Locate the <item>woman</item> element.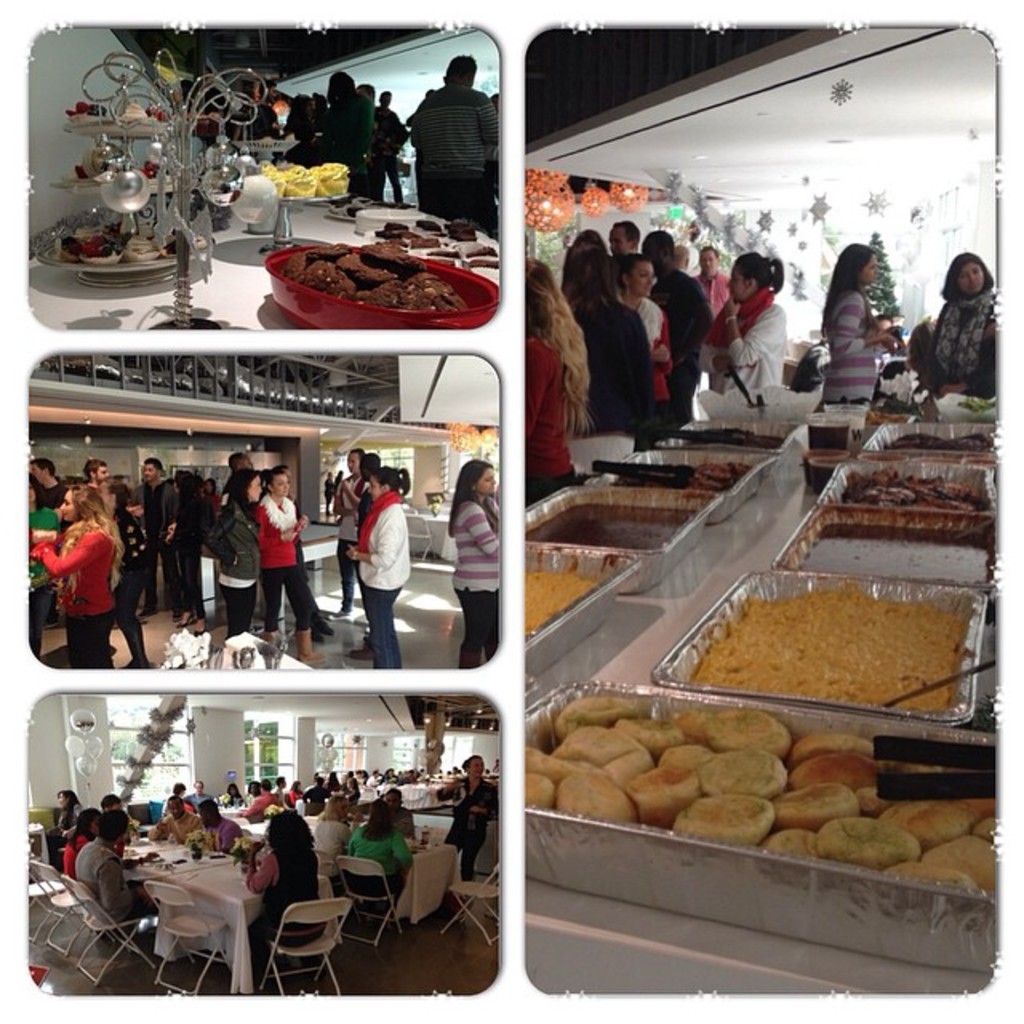
Element bbox: box(573, 224, 611, 259).
